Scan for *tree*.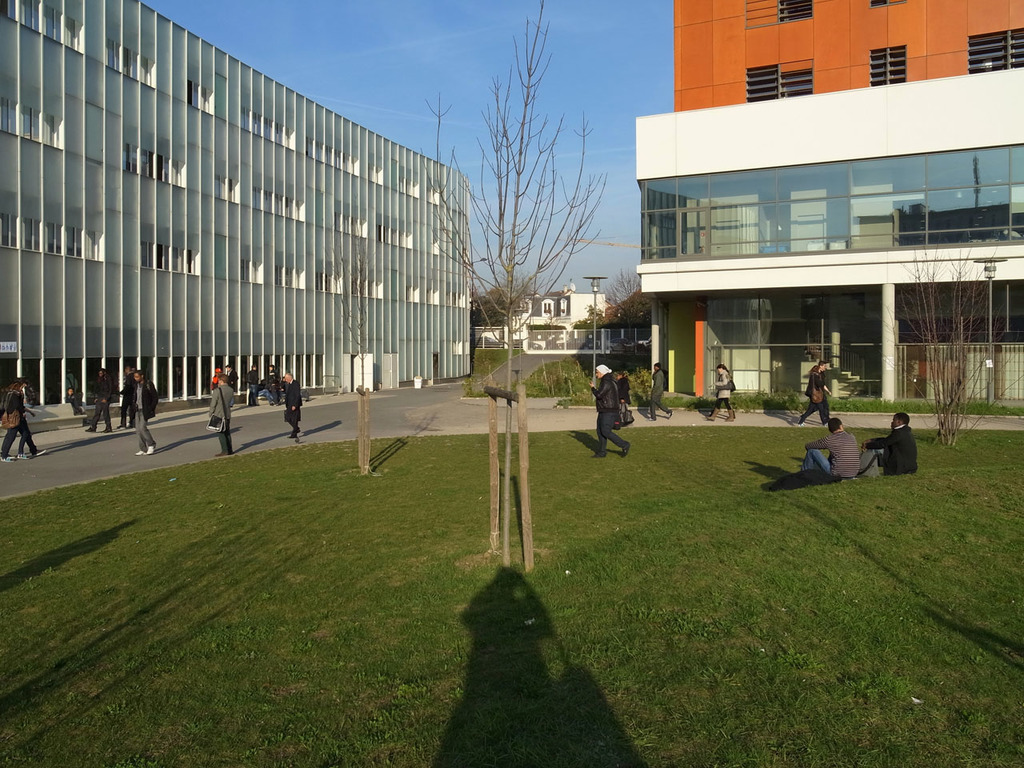
Scan result: bbox(490, 266, 538, 312).
